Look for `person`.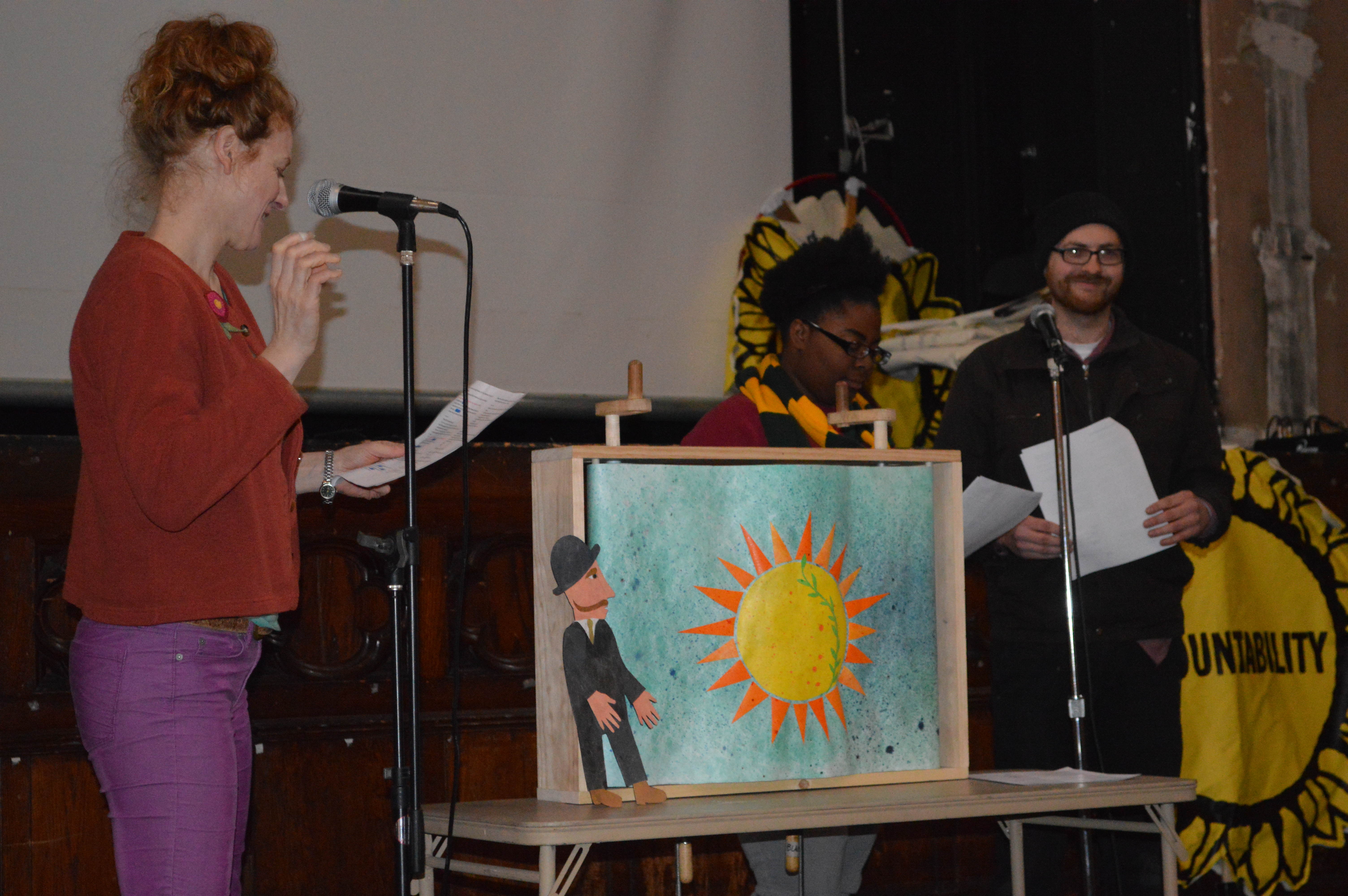
Found: [152,40,203,200].
